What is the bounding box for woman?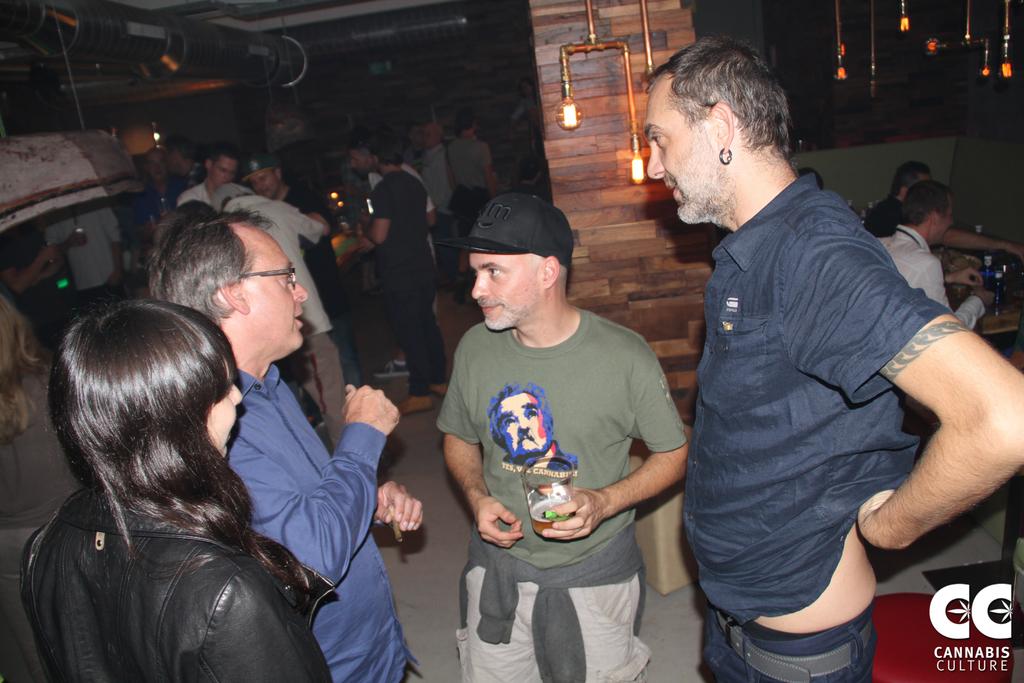
(left=2, top=257, right=308, bottom=682).
